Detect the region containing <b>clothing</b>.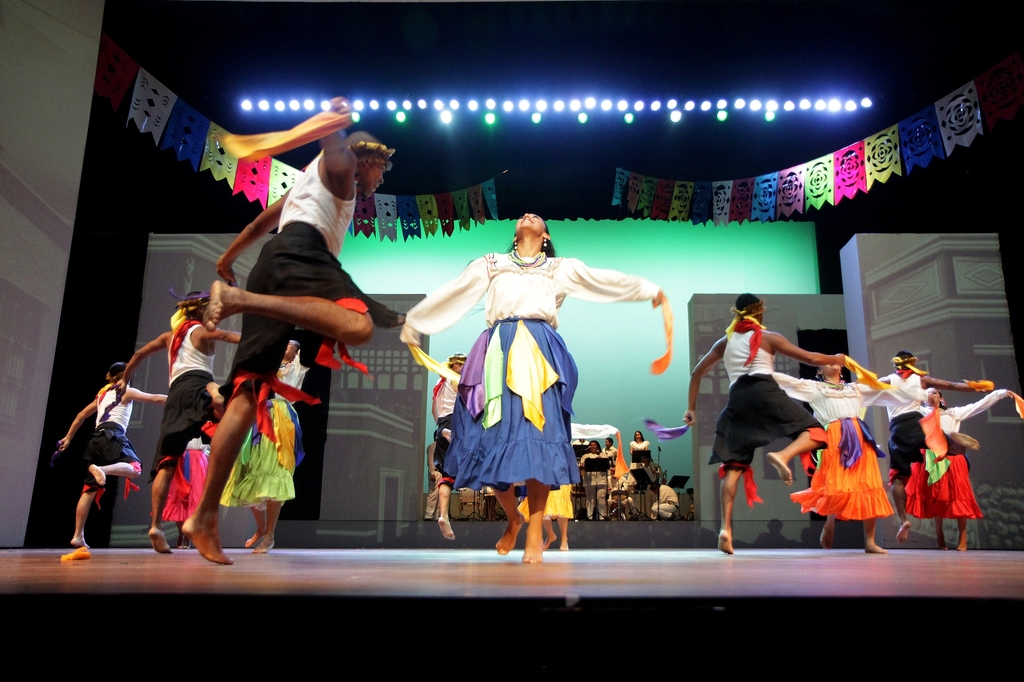
273, 148, 365, 255.
